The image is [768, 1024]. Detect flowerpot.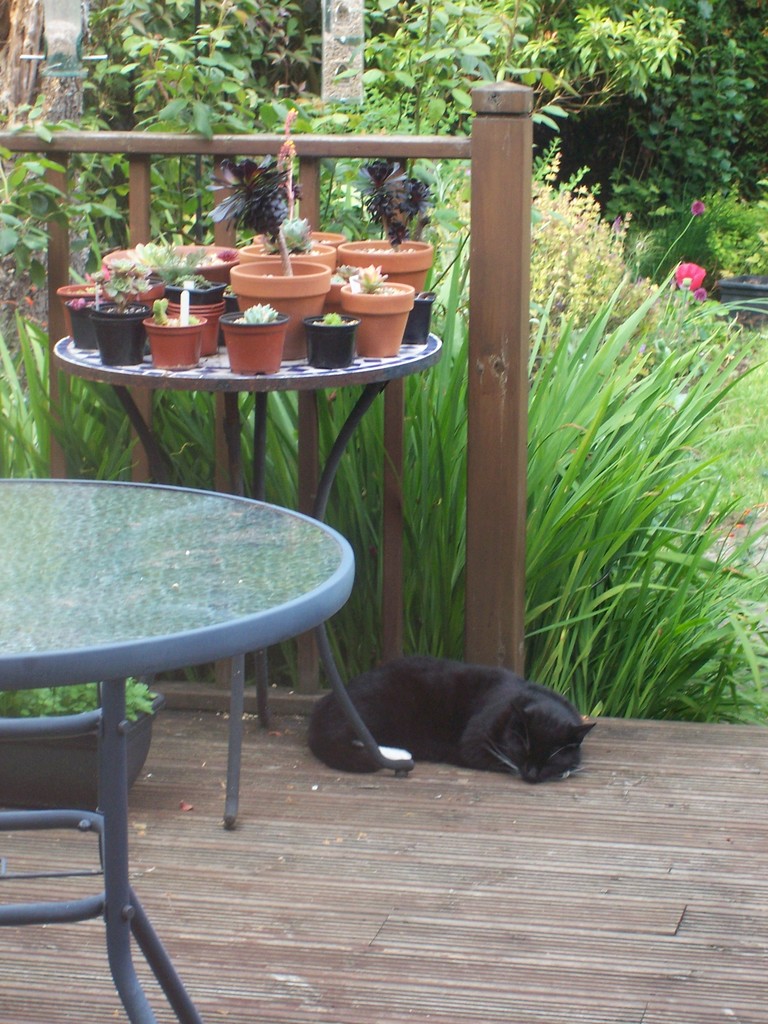
Detection: [x1=56, y1=275, x2=97, y2=350].
